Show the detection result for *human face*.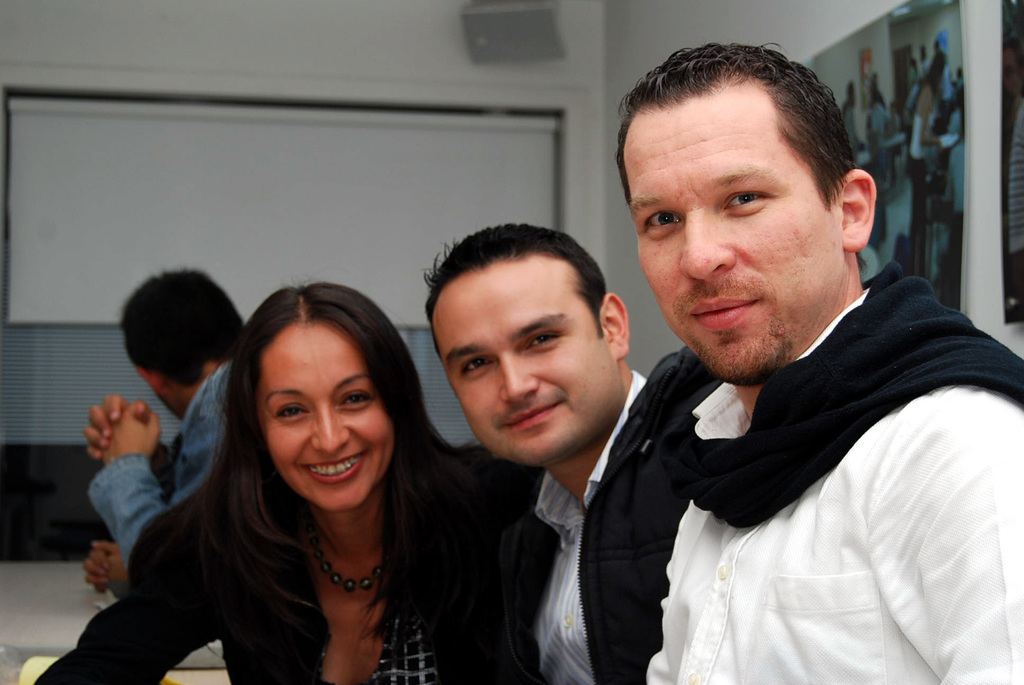
[left=622, top=107, right=847, bottom=377].
